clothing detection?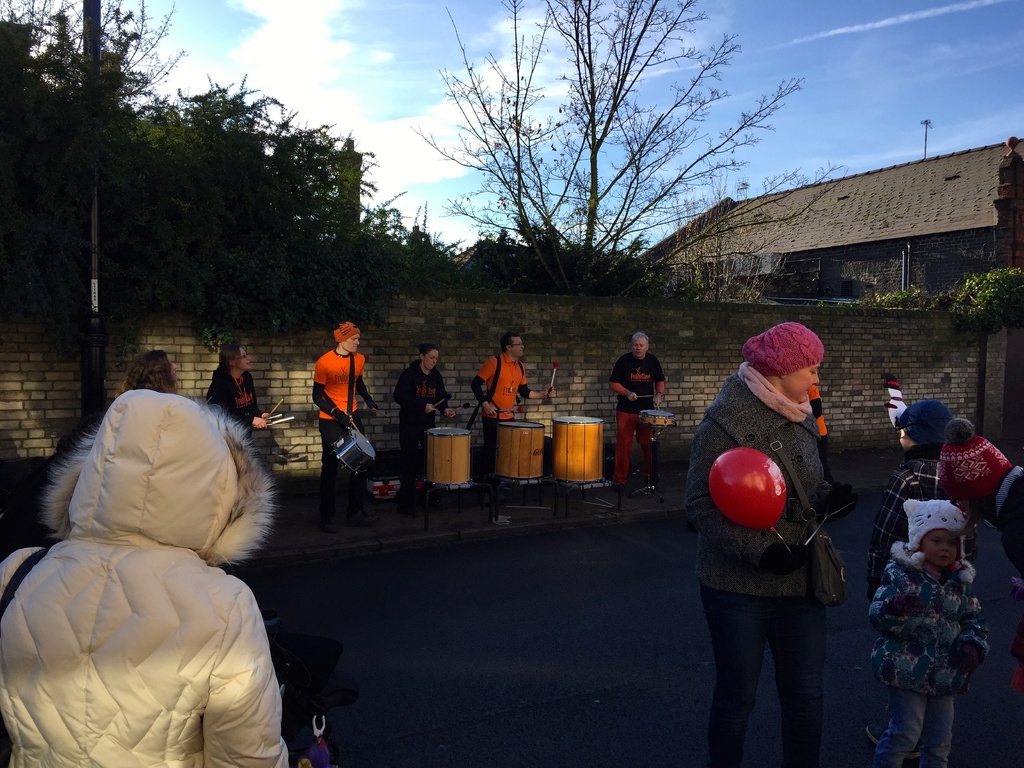
(870, 519, 992, 744)
